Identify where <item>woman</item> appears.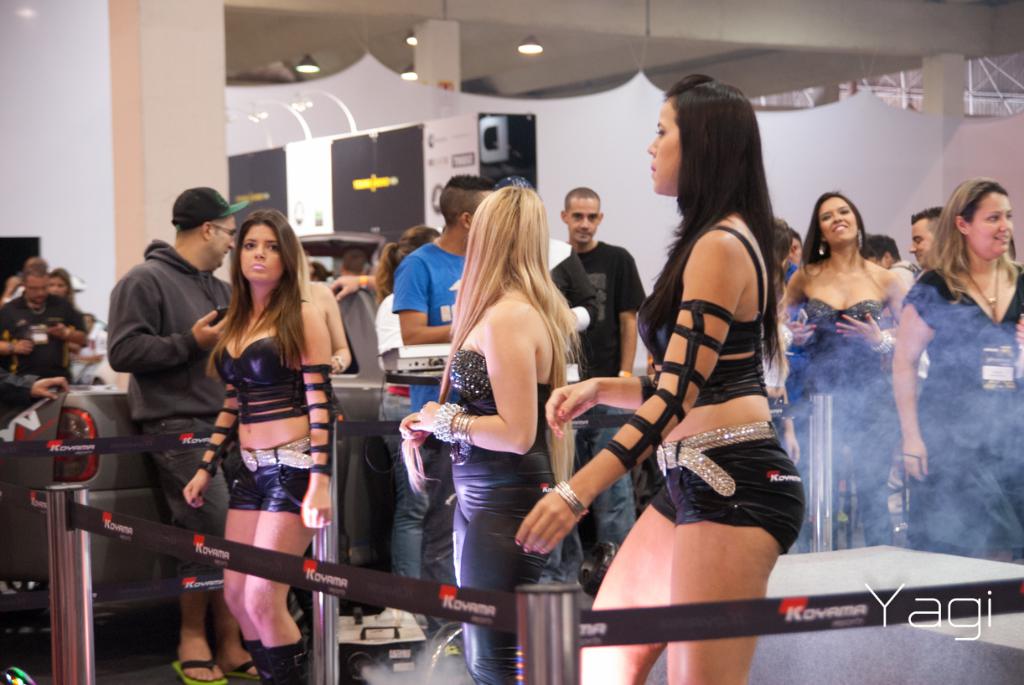
Appears at region(373, 222, 440, 626).
